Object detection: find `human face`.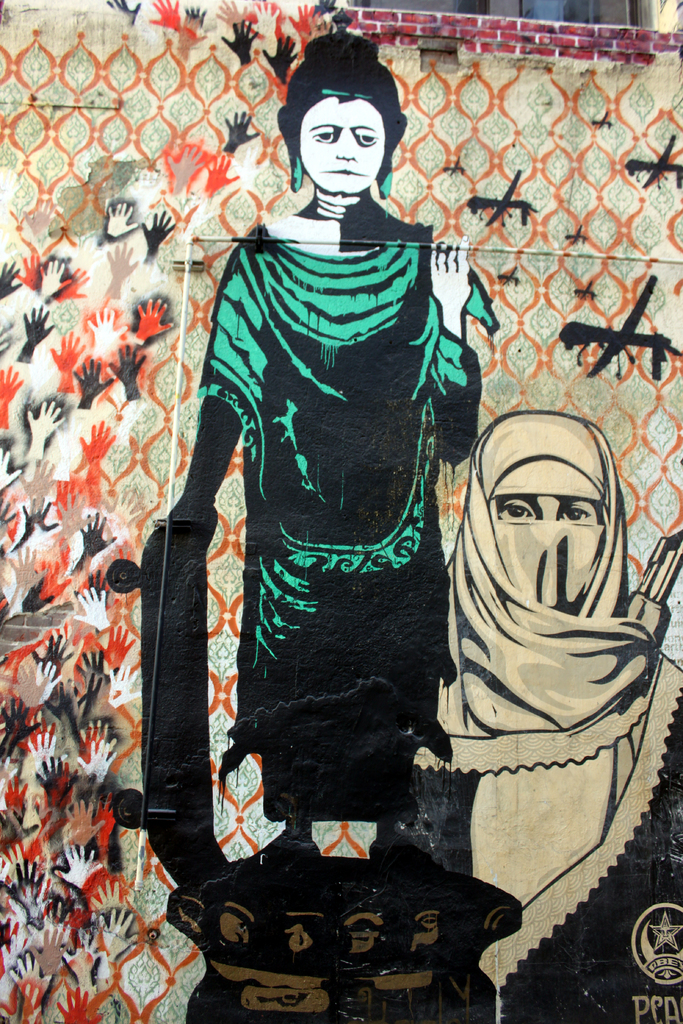
<region>301, 99, 390, 196</region>.
